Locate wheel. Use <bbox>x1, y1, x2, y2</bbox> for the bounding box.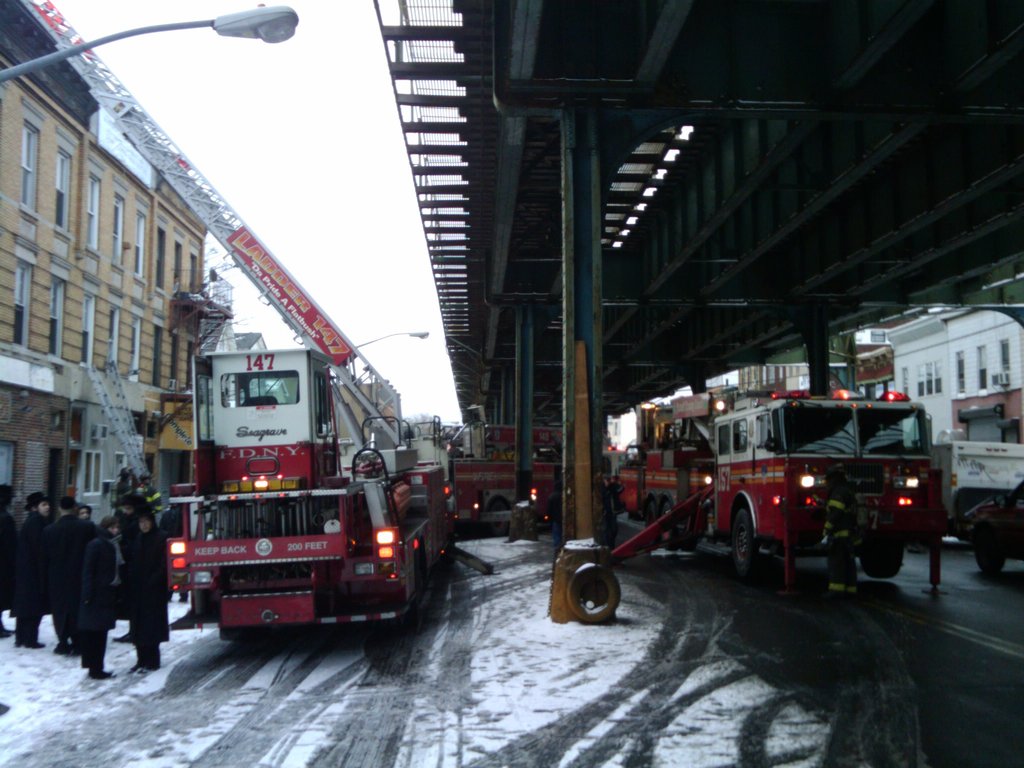
<bbox>733, 507, 755, 573</bbox>.
